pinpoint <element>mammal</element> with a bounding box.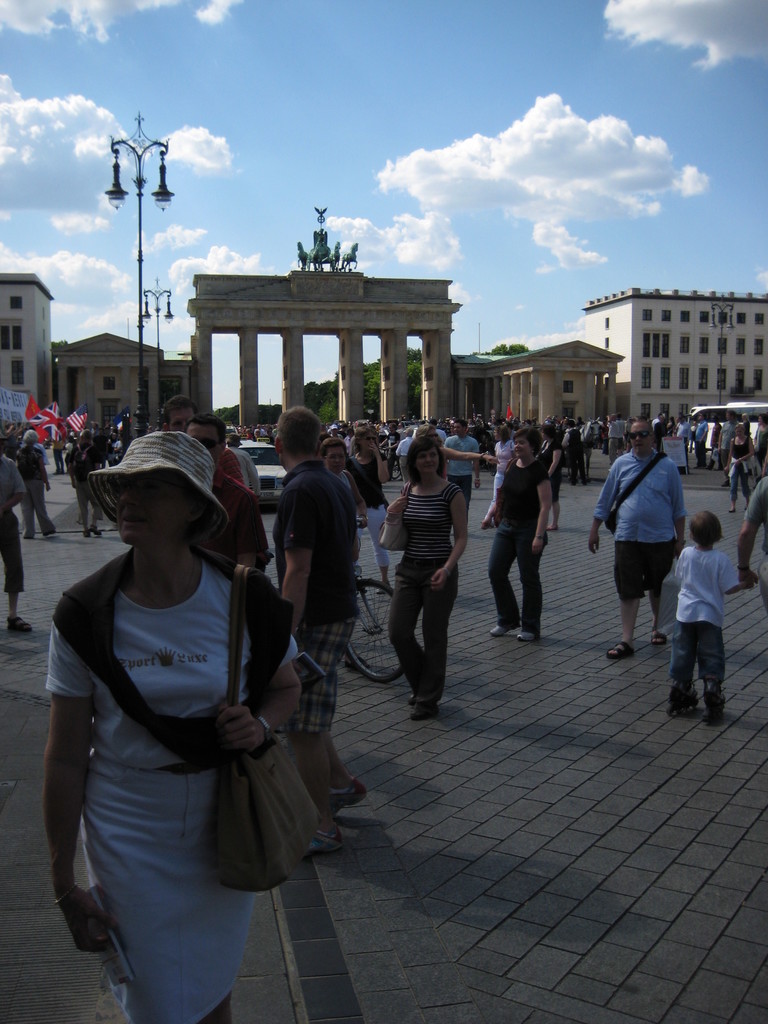
<bbox>587, 422, 687, 657</bbox>.
